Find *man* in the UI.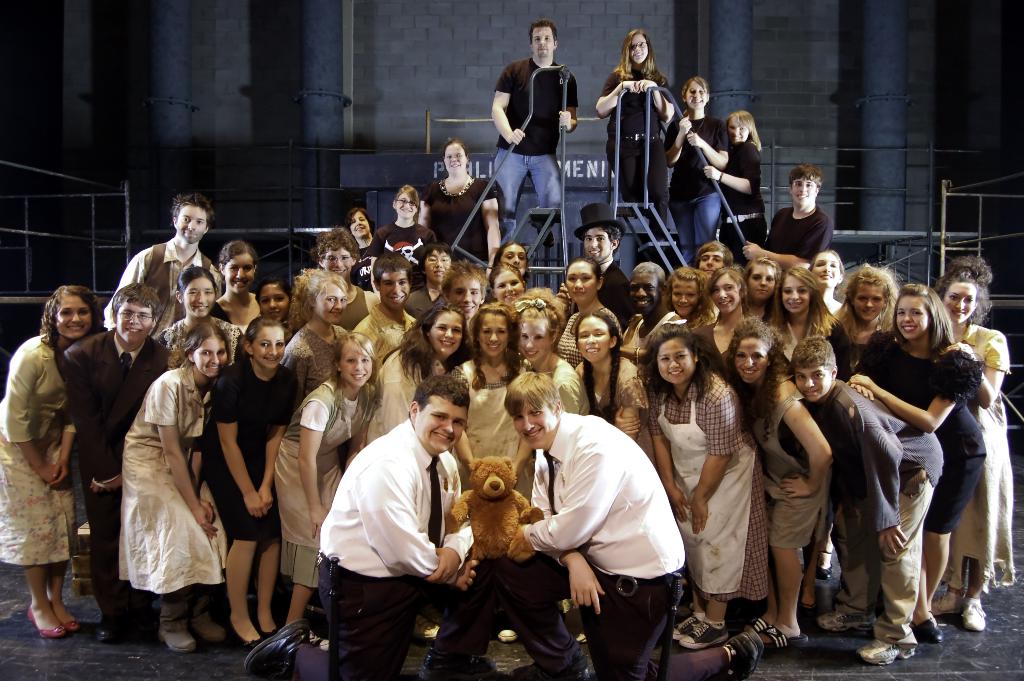
UI element at (102,192,223,341).
